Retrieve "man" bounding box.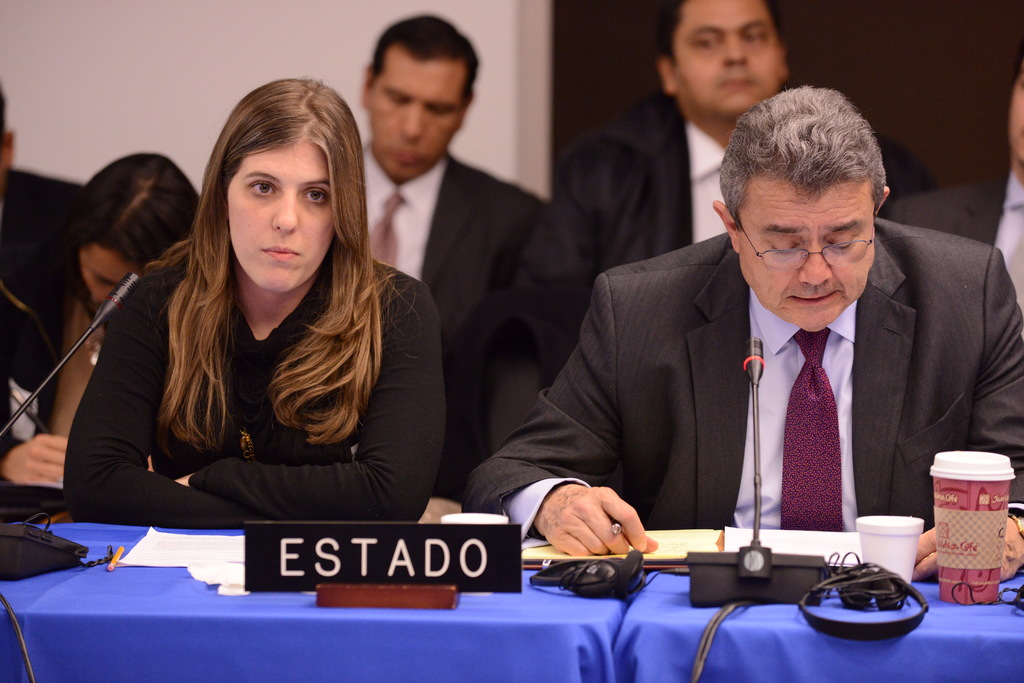
Bounding box: (x1=351, y1=7, x2=563, y2=474).
